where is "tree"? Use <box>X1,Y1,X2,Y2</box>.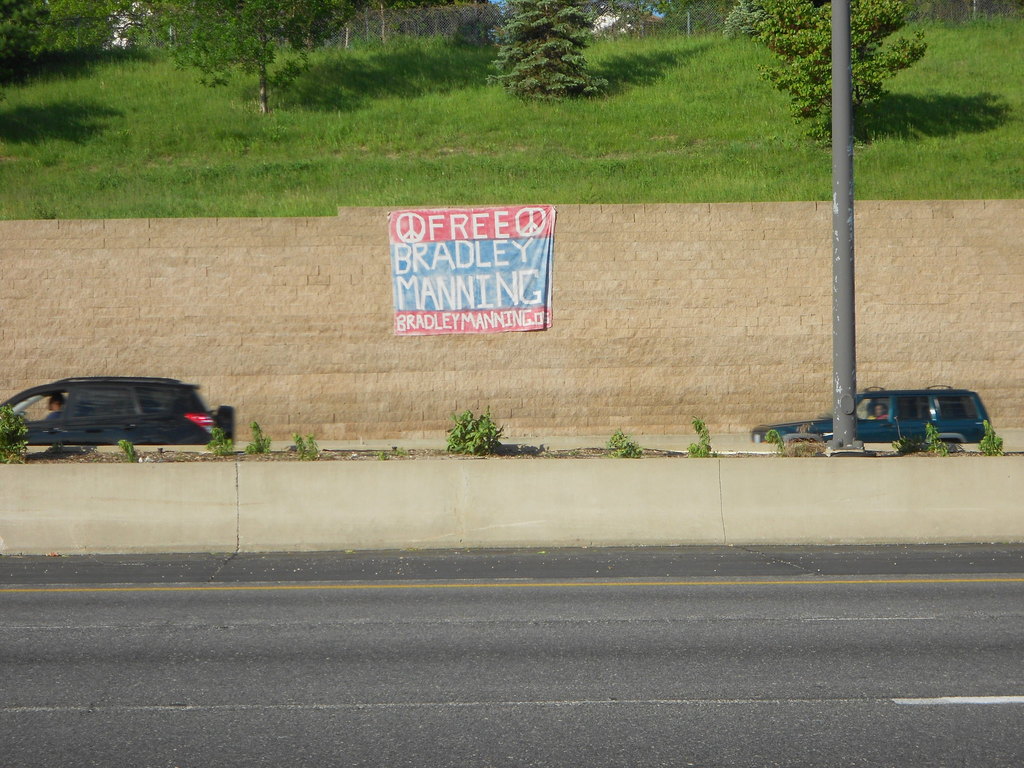
<box>479,10,610,76</box>.
